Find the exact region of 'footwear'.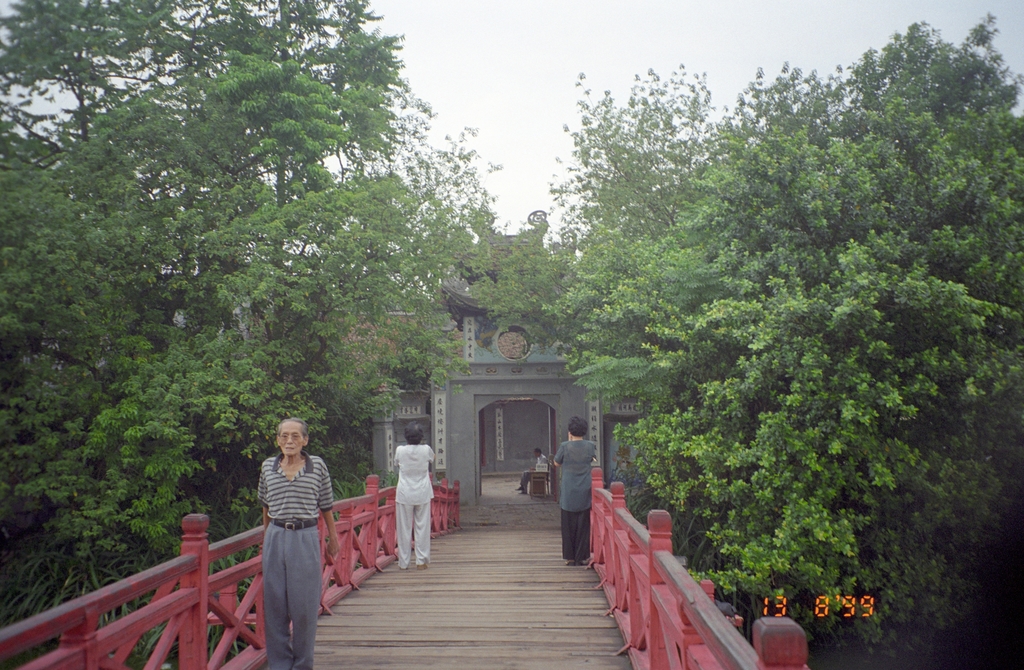
Exact region: box=[416, 562, 428, 569].
